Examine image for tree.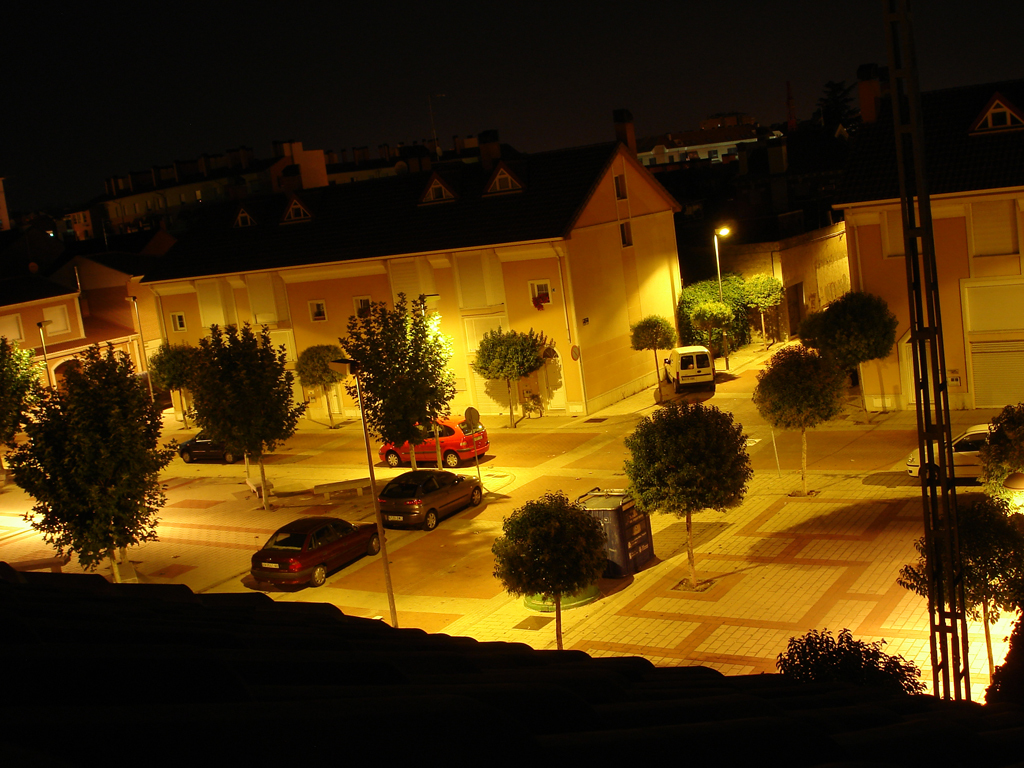
Examination result: <box>967,393,1022,471</box>.
